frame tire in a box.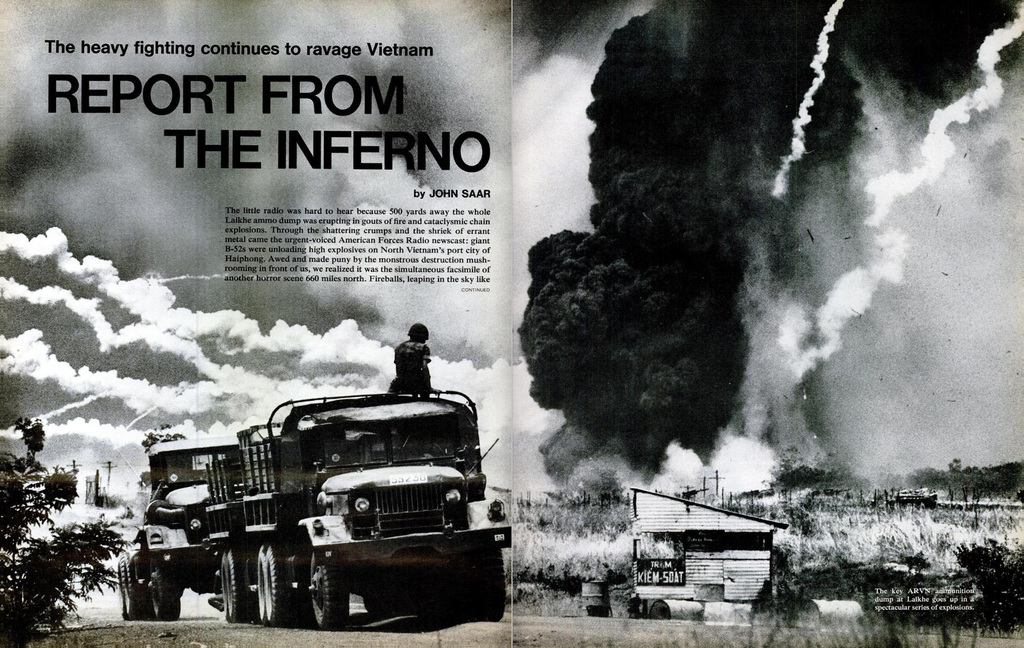
pyautogui.locateOnScreen(152, 558, 180, 618).
